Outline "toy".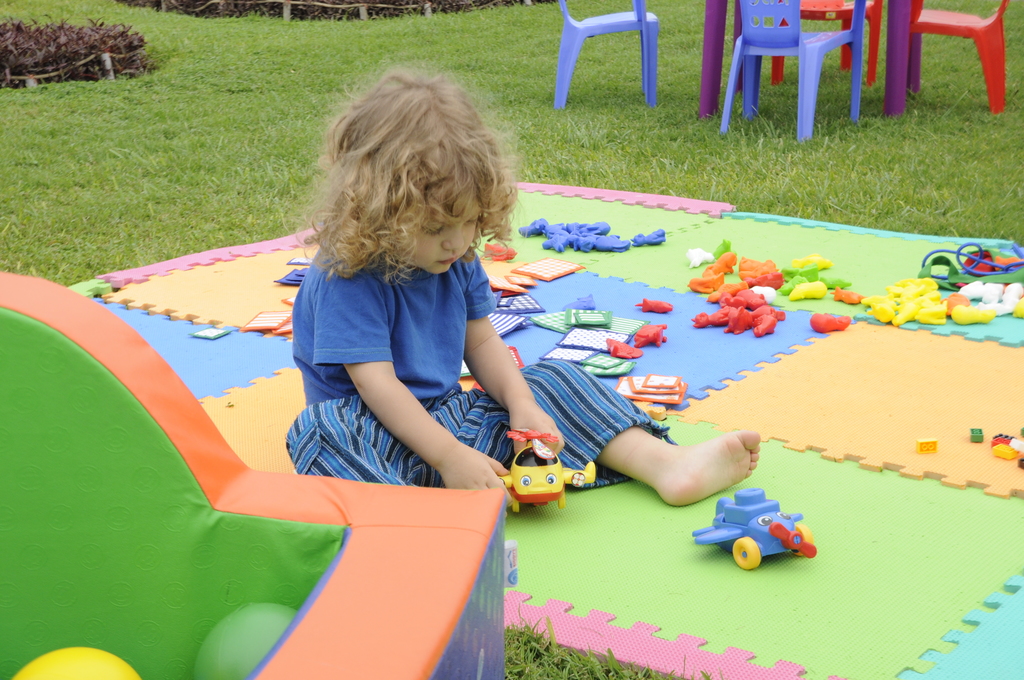
Outline: [left=937, top=295, right=973, bottom=316].
